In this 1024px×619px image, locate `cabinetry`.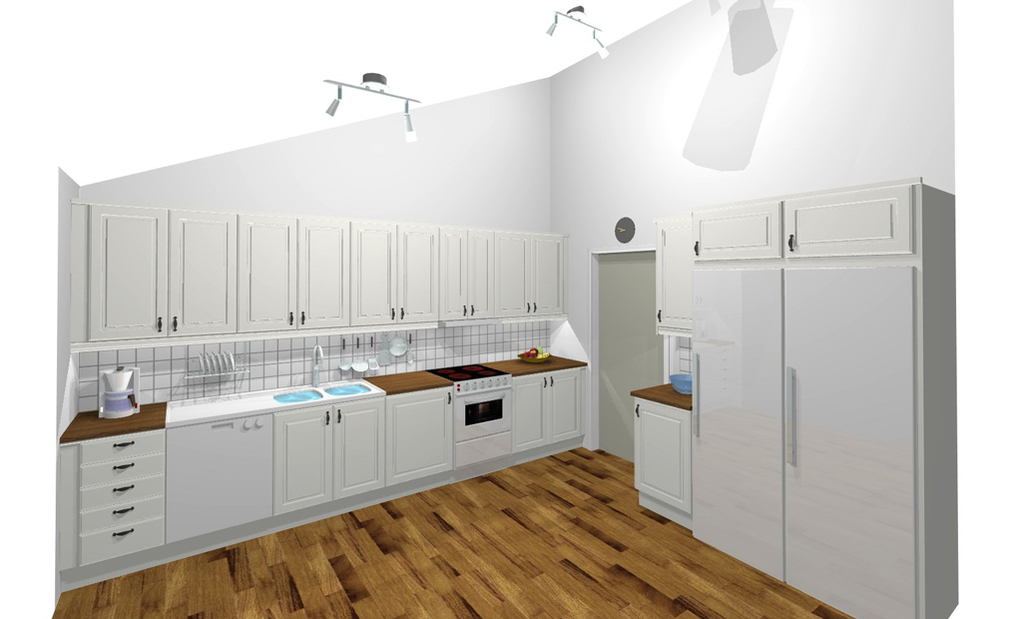
Bounding box: locate(62, 191, 571, 355).
